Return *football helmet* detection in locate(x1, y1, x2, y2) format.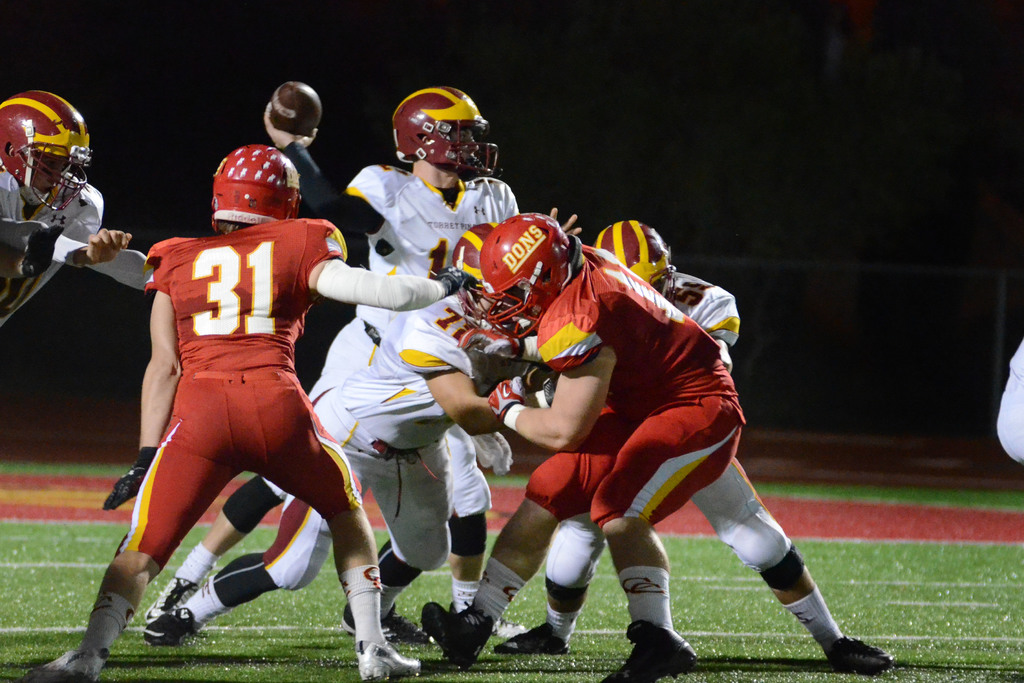
locate(481, 207, 572, 340).
